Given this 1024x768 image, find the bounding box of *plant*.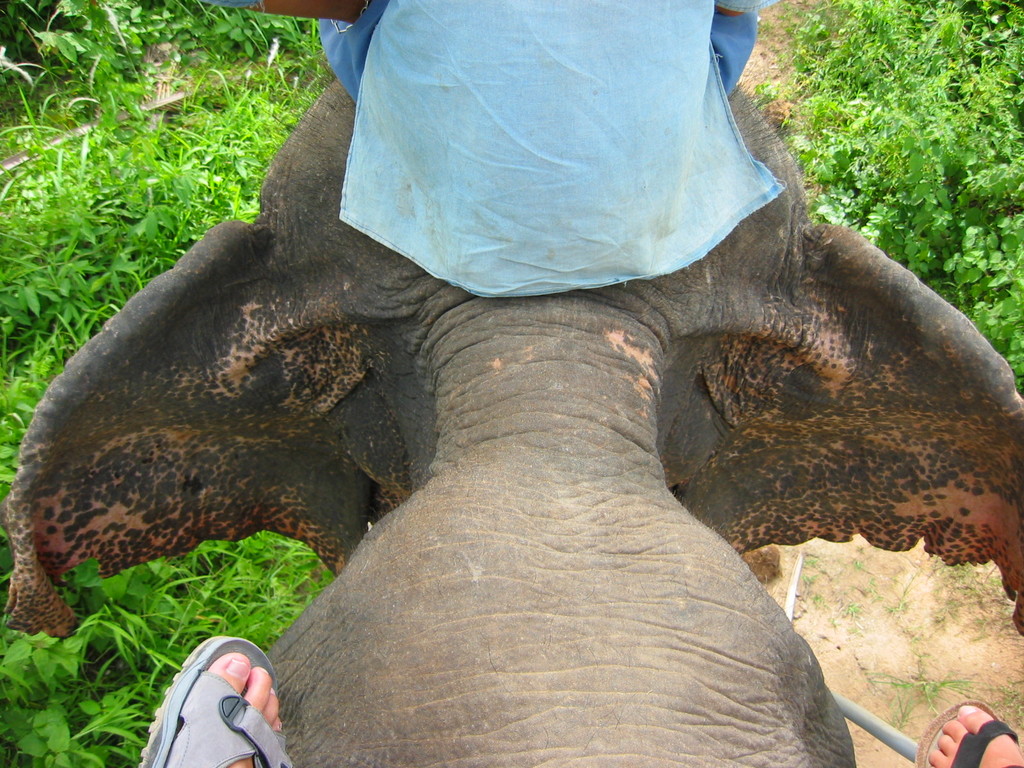
<bbox>877, 652, 968, 728</bbox>.
